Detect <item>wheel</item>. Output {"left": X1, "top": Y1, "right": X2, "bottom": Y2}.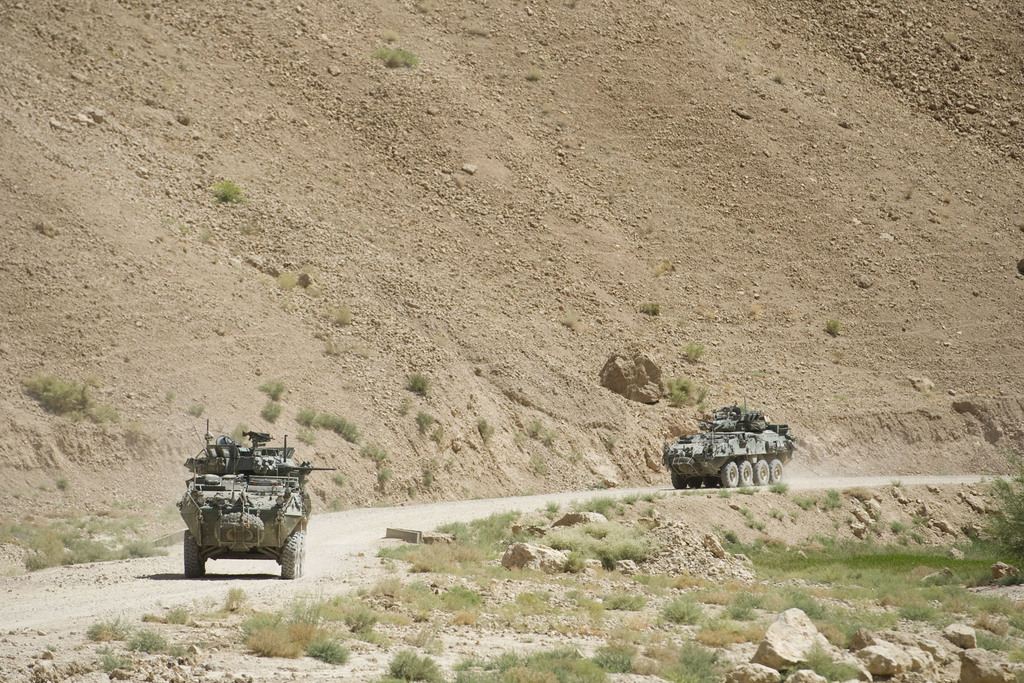
{"left": 184, "top": 532, "right": 204, "bottom": 579}.
